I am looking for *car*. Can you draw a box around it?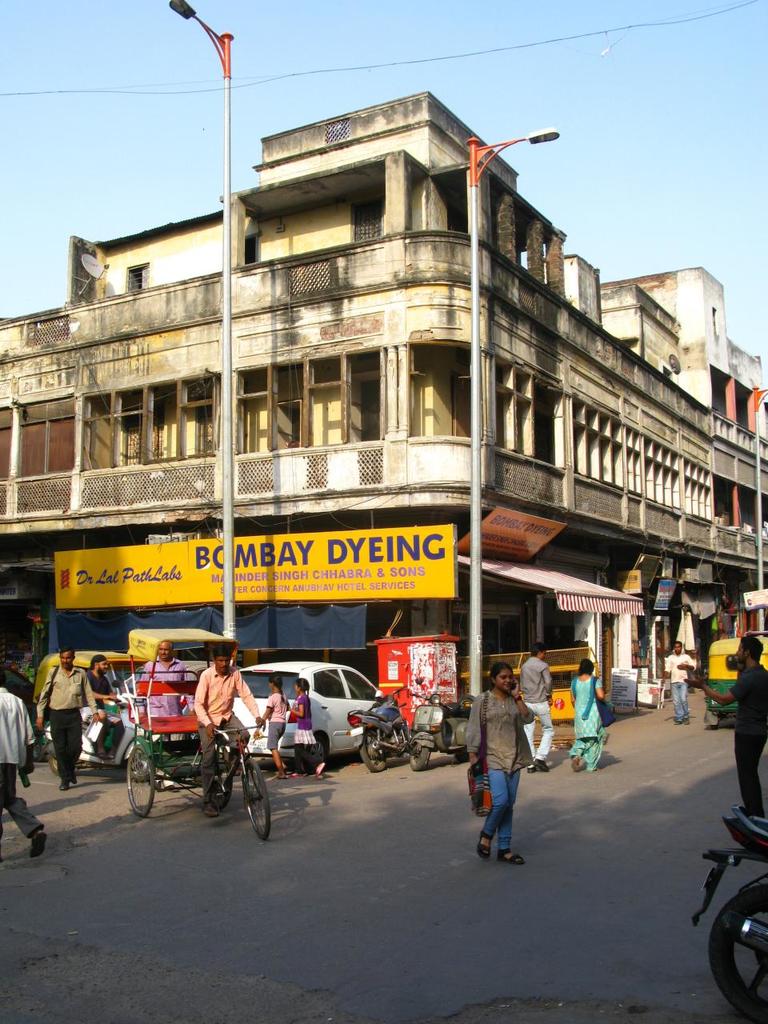
Sure, the bounding box is detection(80, 661, 242, 734).
